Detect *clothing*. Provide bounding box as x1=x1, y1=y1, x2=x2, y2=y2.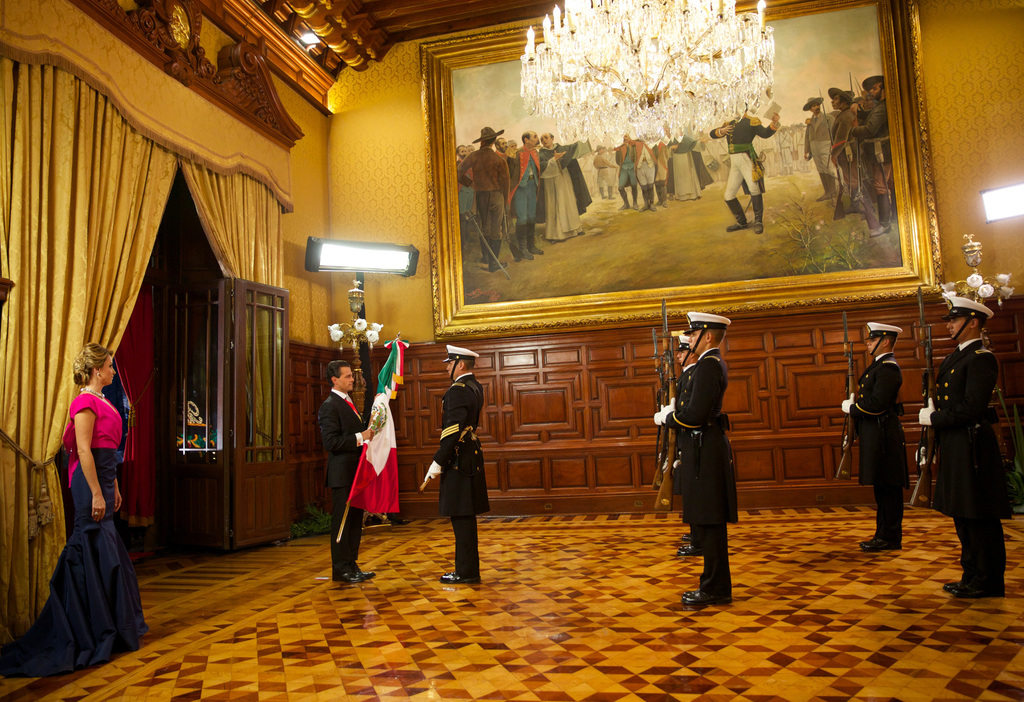
x1=439, y1=362, x2=493, y2=573.
